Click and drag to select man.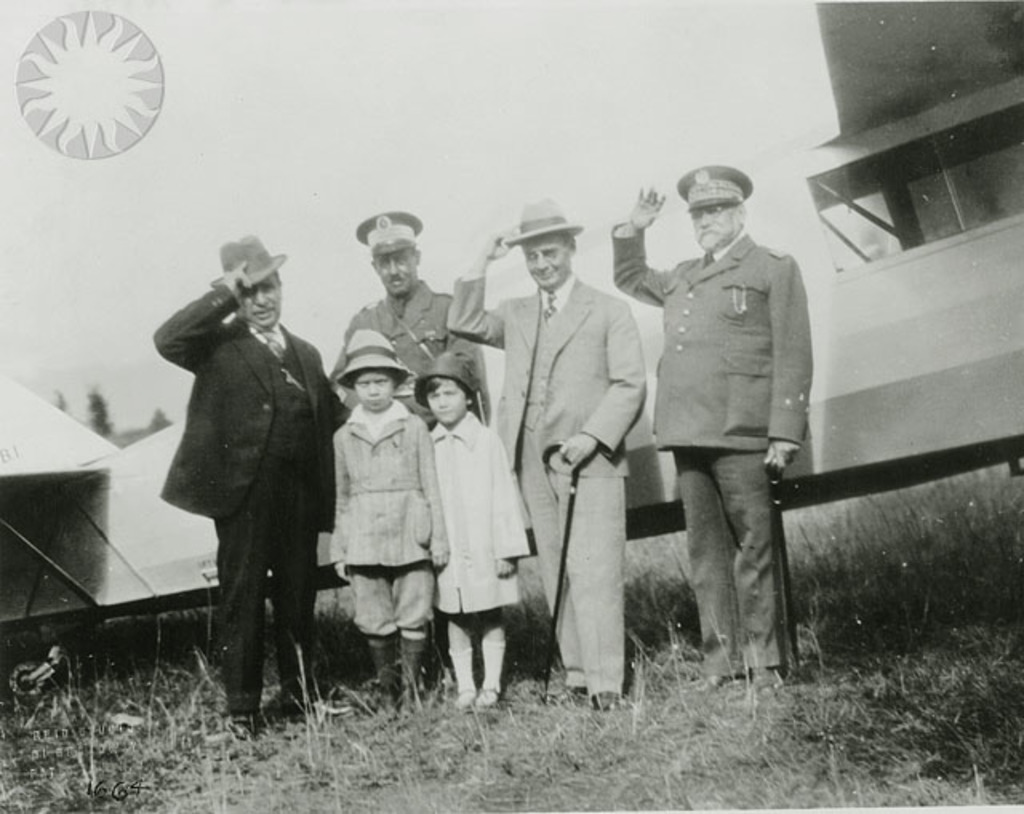
Selection: (605, 160, 813, 702).
